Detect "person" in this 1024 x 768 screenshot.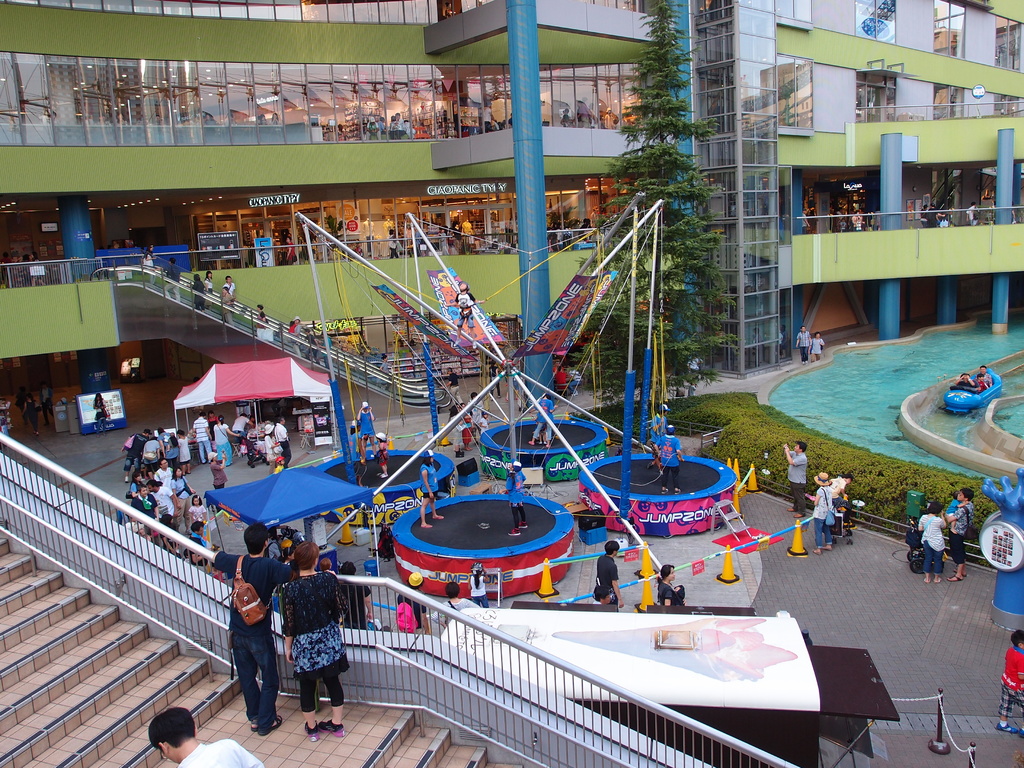
Detection: region(158, 428, 178, 472).
